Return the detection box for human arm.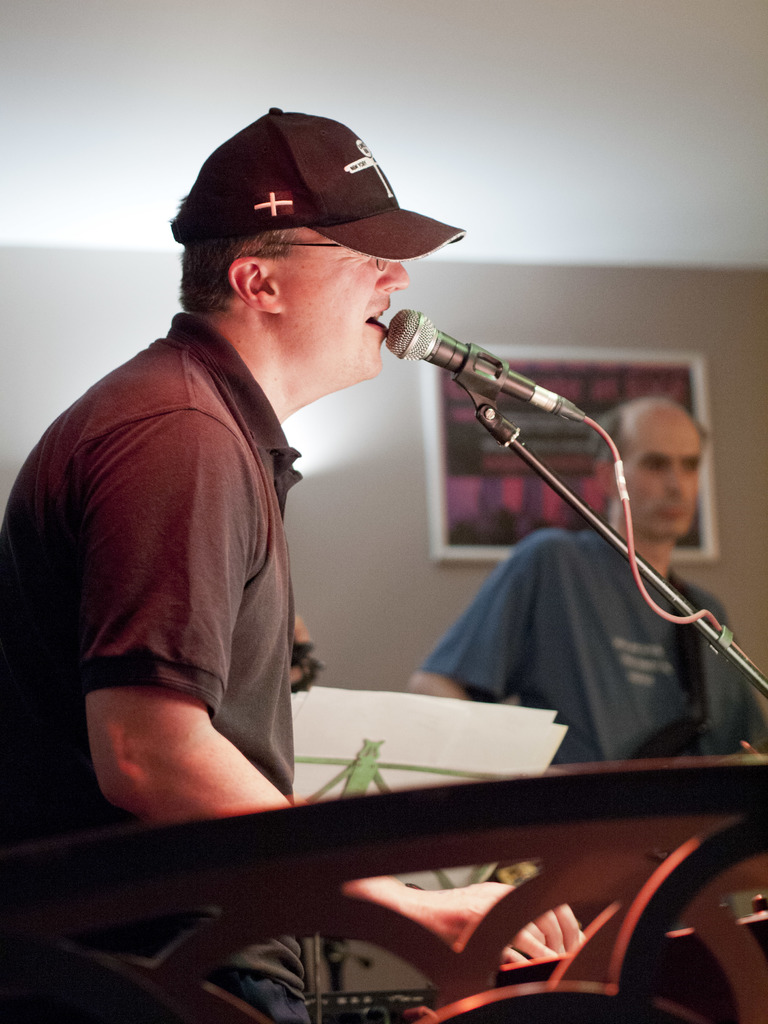
pyautogui.locateOnScreen(38, 383, 340, 804).
